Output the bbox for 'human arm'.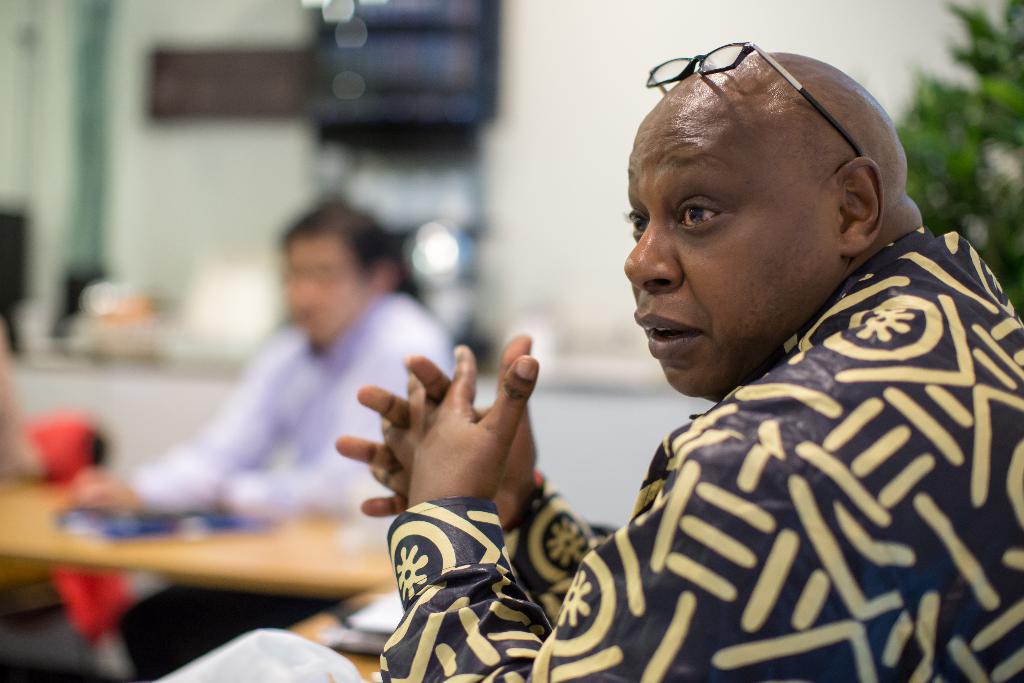
{"left": 377, "top": 340, "right": 883, "bottom": 682}.
